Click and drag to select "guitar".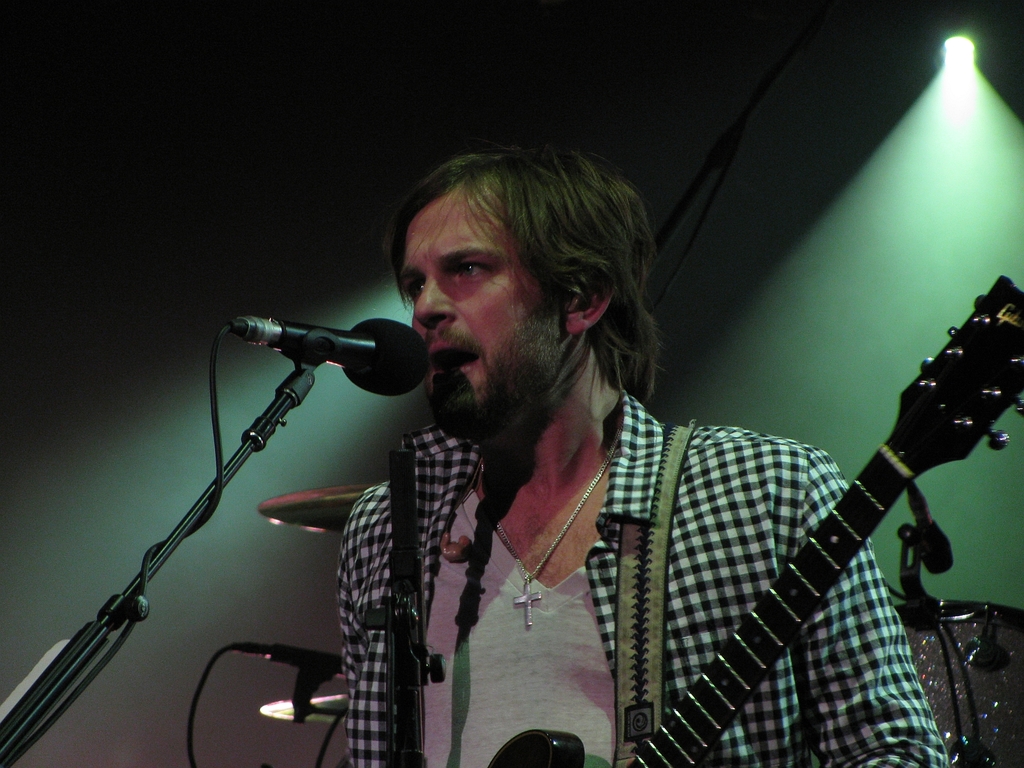
Selection: x1=511, y1=307, x2=986, y2=713.
